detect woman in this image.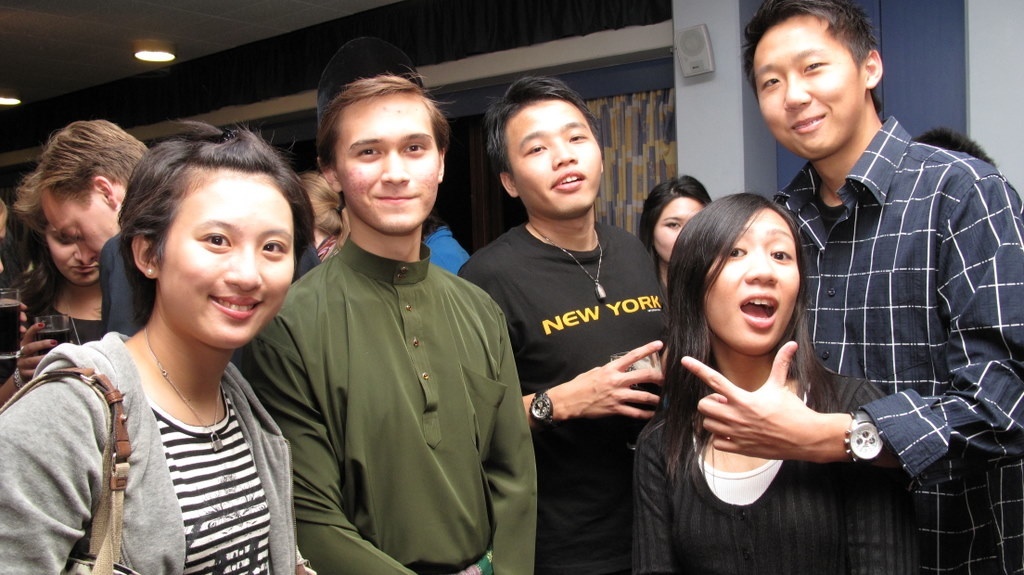
Detection: rect(639, 193, 913, 574).
